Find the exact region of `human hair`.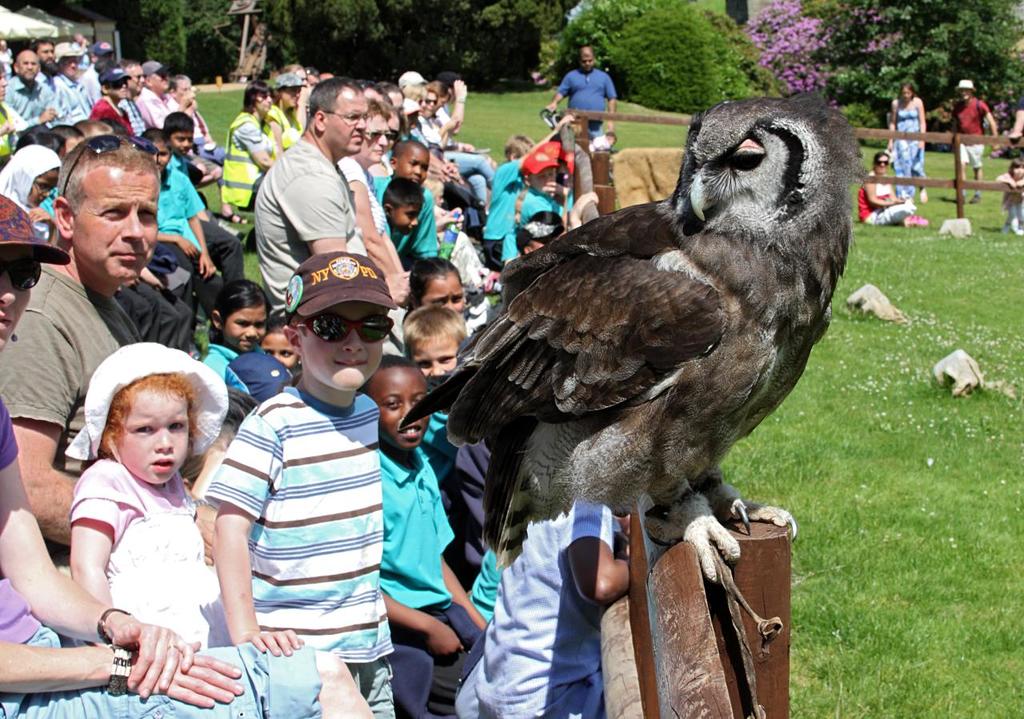
Exact region: {"x1": 530, "y1": 211, "x2": 567, "y2": 243}.
